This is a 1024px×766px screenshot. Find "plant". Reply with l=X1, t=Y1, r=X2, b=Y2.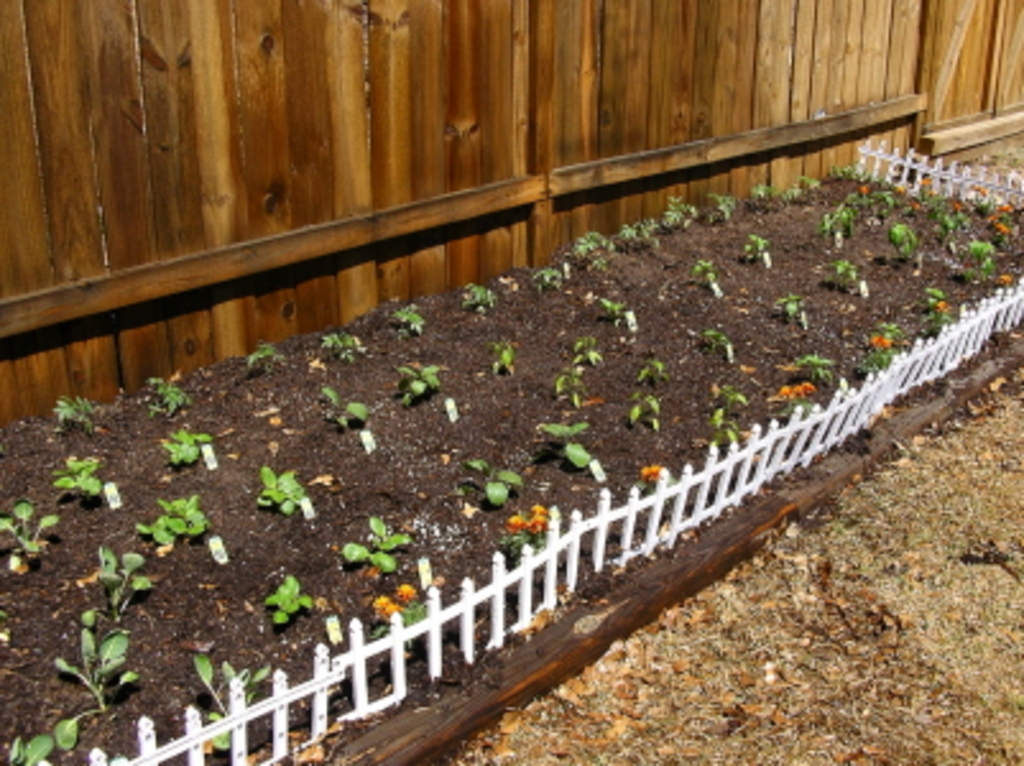
l=809, t=174, r=848, b=192.
